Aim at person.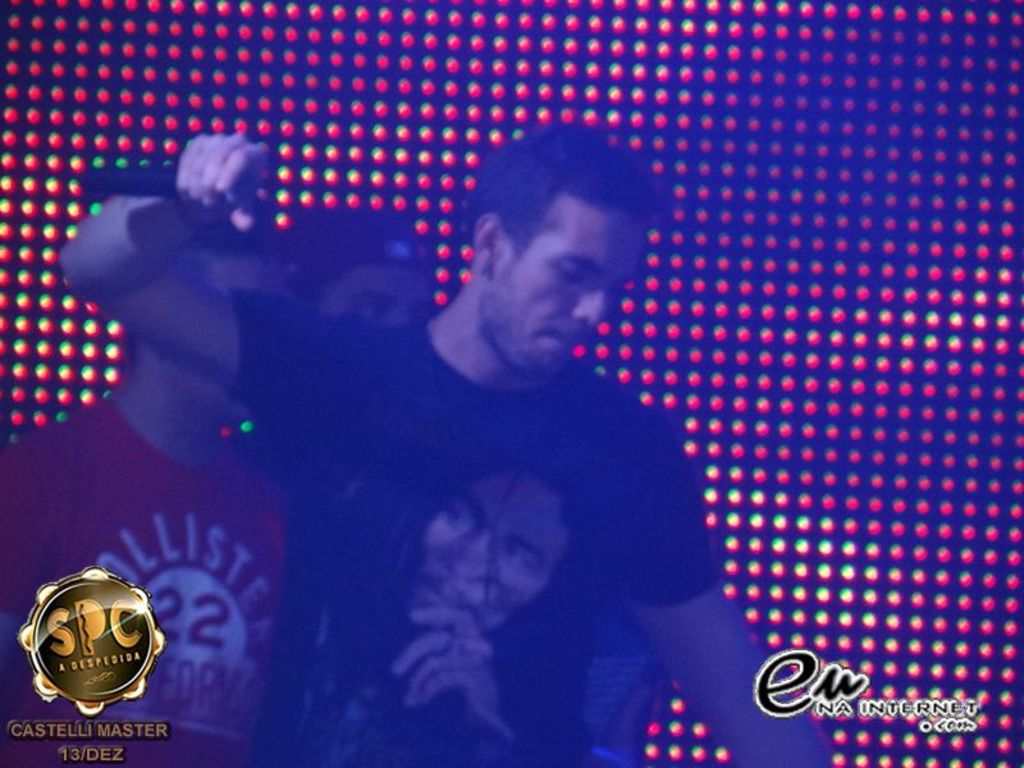
Aimed at BBox(265, 206, 440, 767).
